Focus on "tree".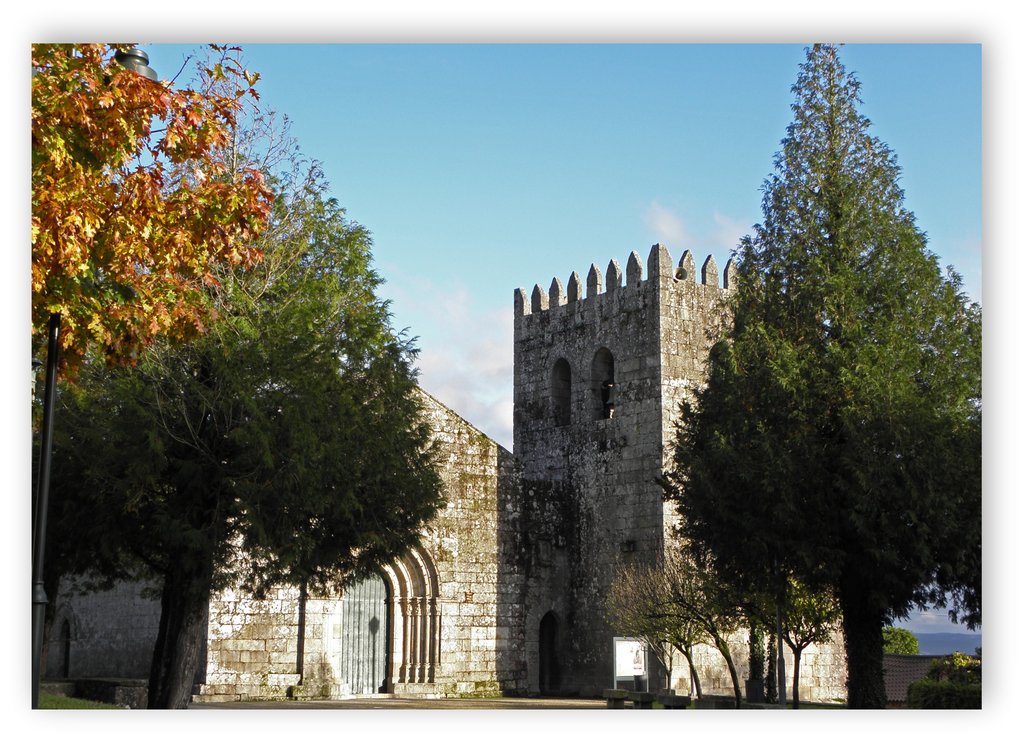
Focused at locate(30, 42, 273, 385).
